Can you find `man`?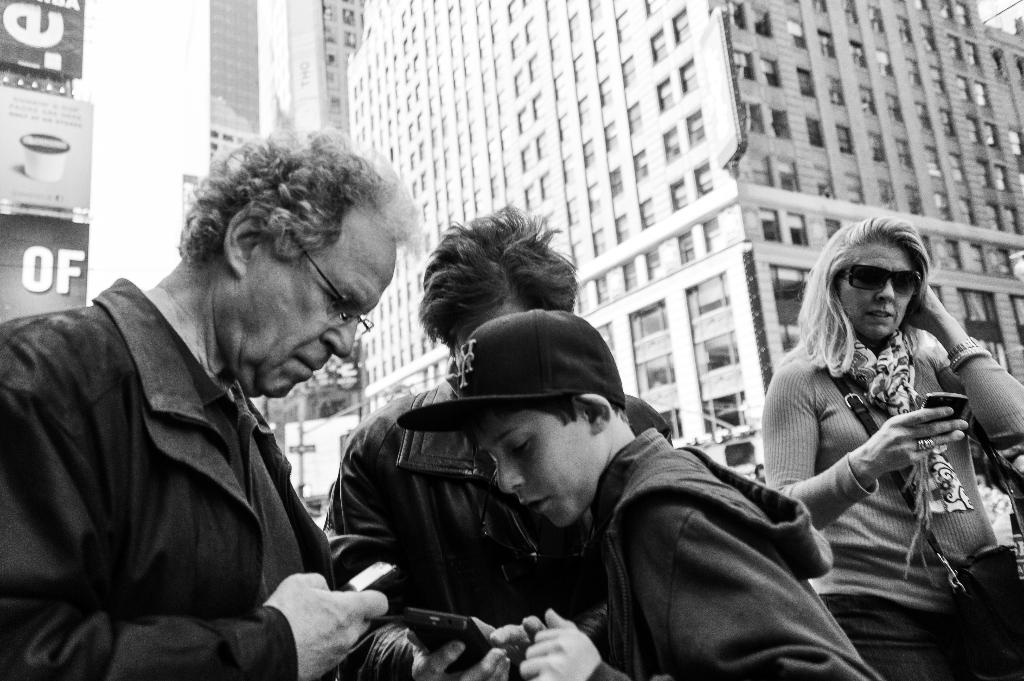
Yes, bounding box: BBox(0, 122, 420, 680).
